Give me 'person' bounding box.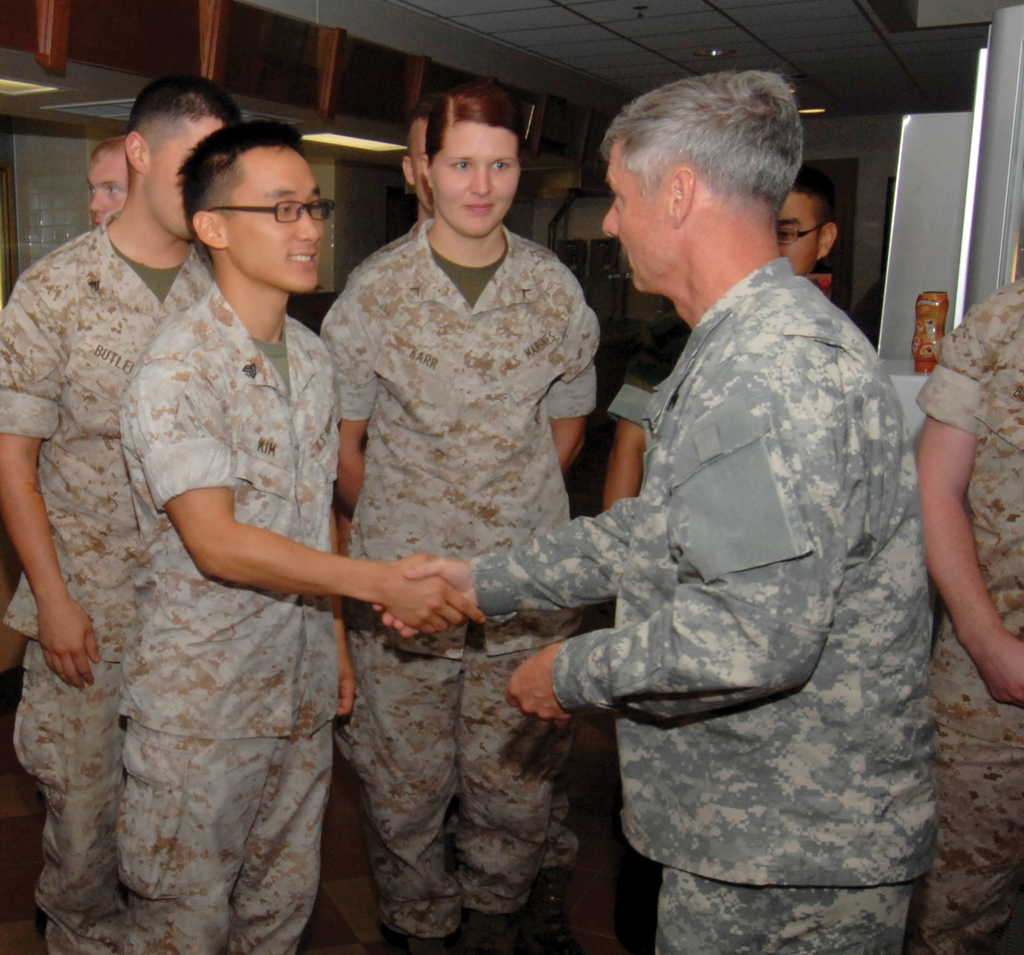
select_region(373, 67, 925, 954).
